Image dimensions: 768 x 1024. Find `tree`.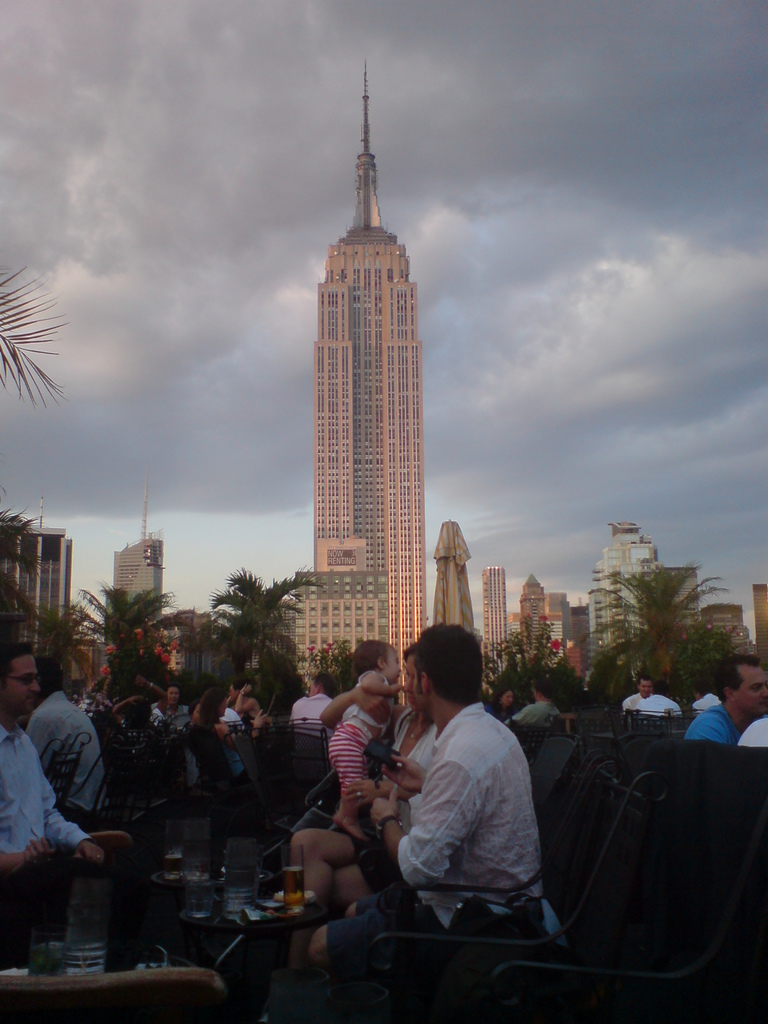
0,533,31,643.
